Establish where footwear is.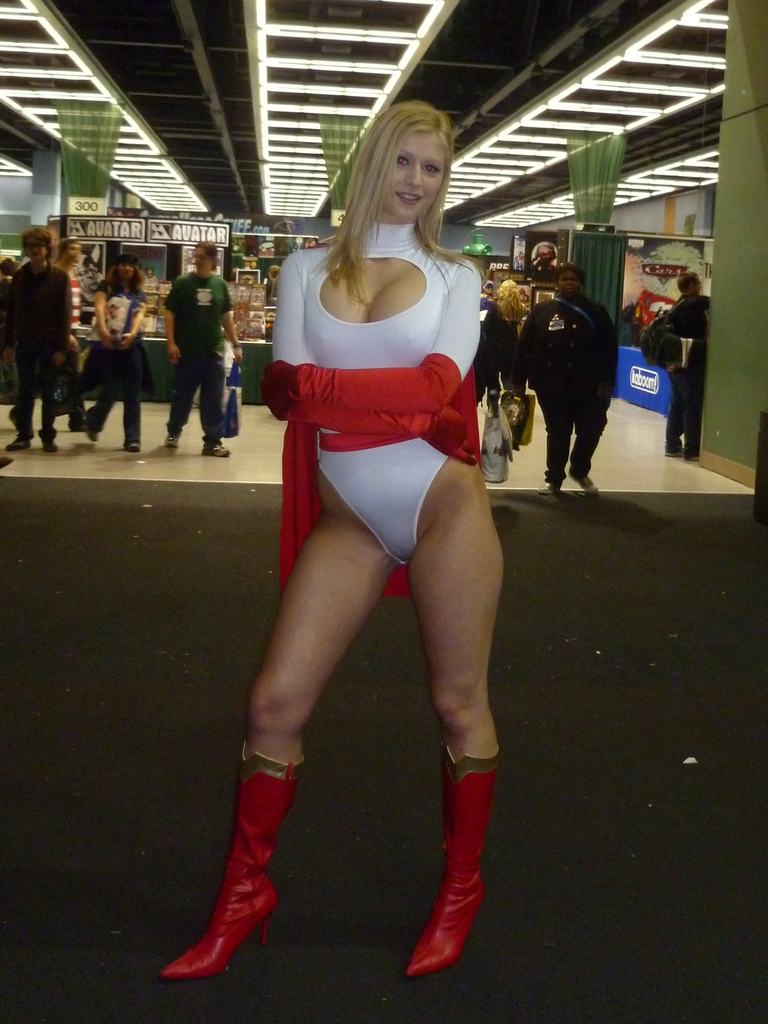
Established at l=406, t=742, r=503, b=993.
